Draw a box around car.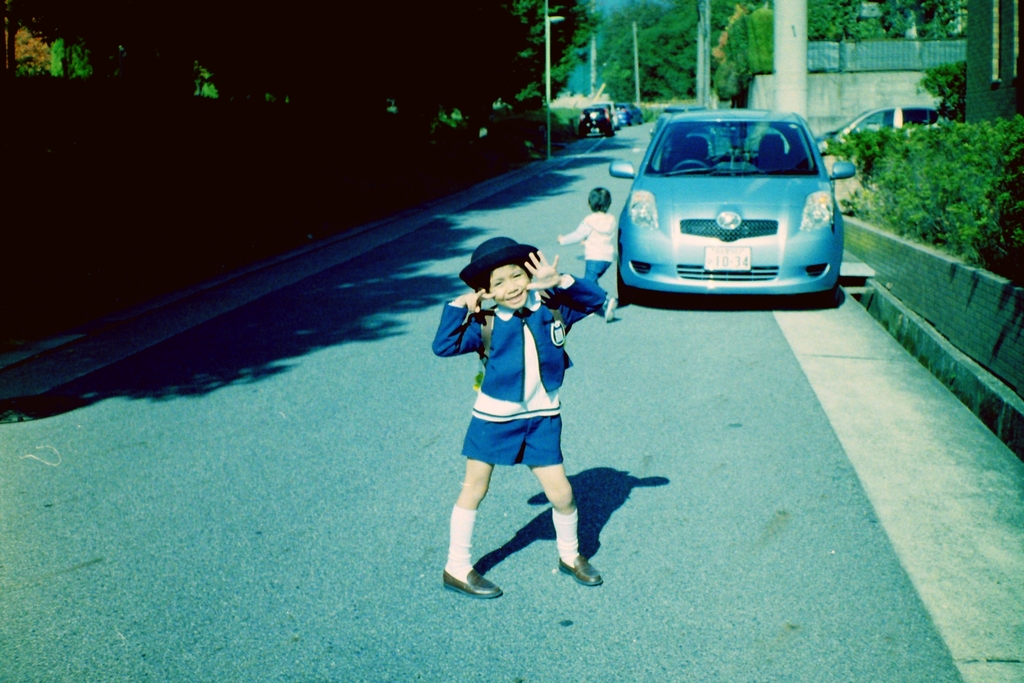
579/104/611/136.
